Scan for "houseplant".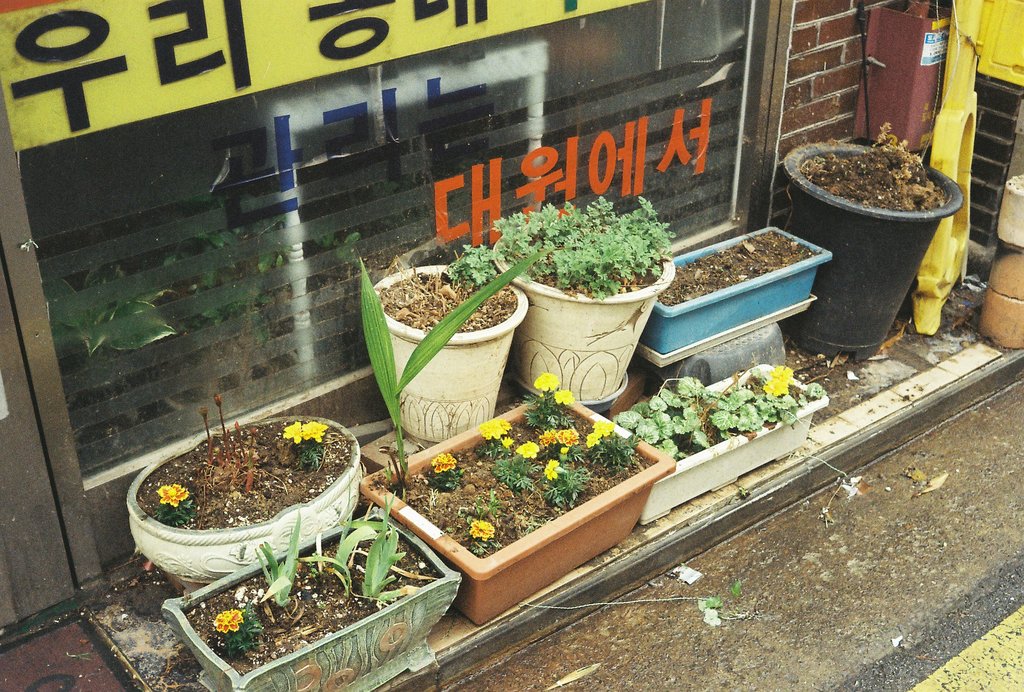
Scan result: bbox=[124, 394, 366, 587].
